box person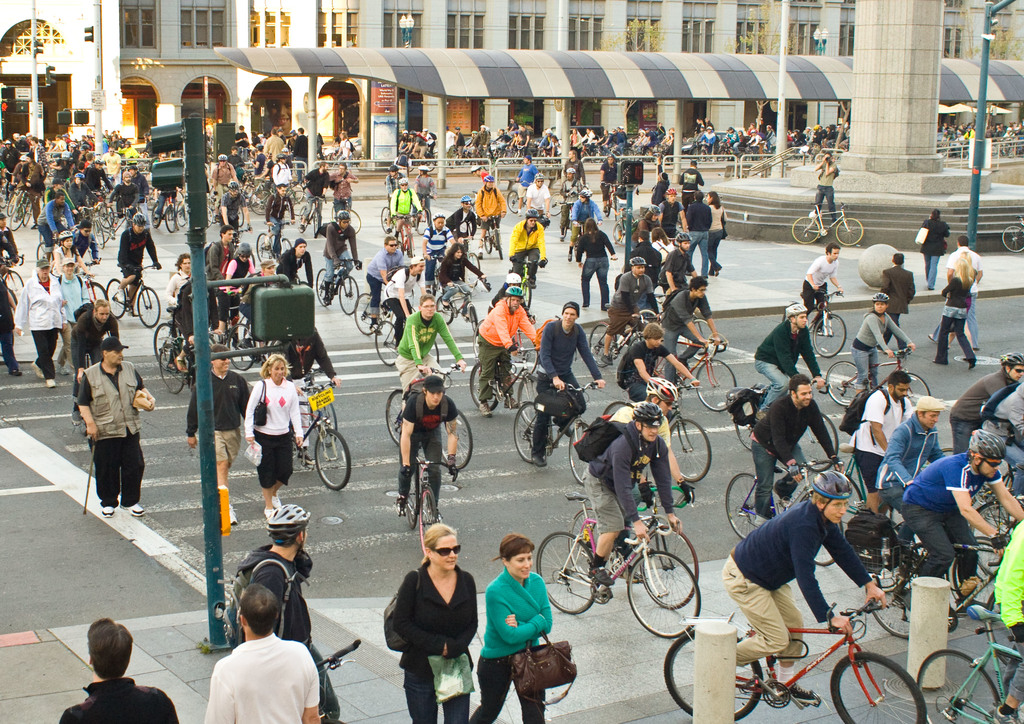
crop(332, 165, 358, 214)
